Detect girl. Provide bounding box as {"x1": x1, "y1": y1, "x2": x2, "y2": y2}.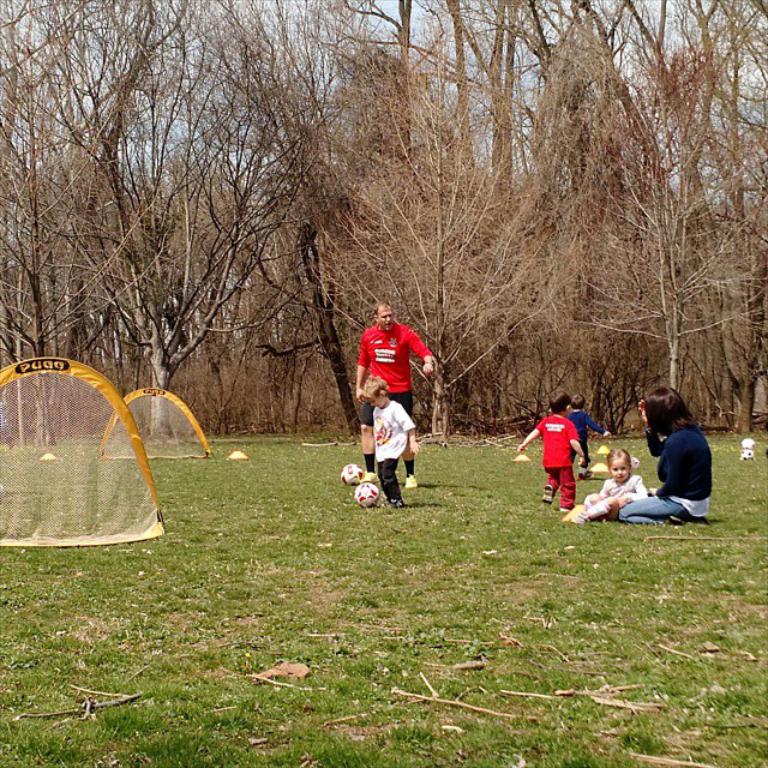
{"x1": 362, "y1": 373, "x2": 416, "y2": 509}.
